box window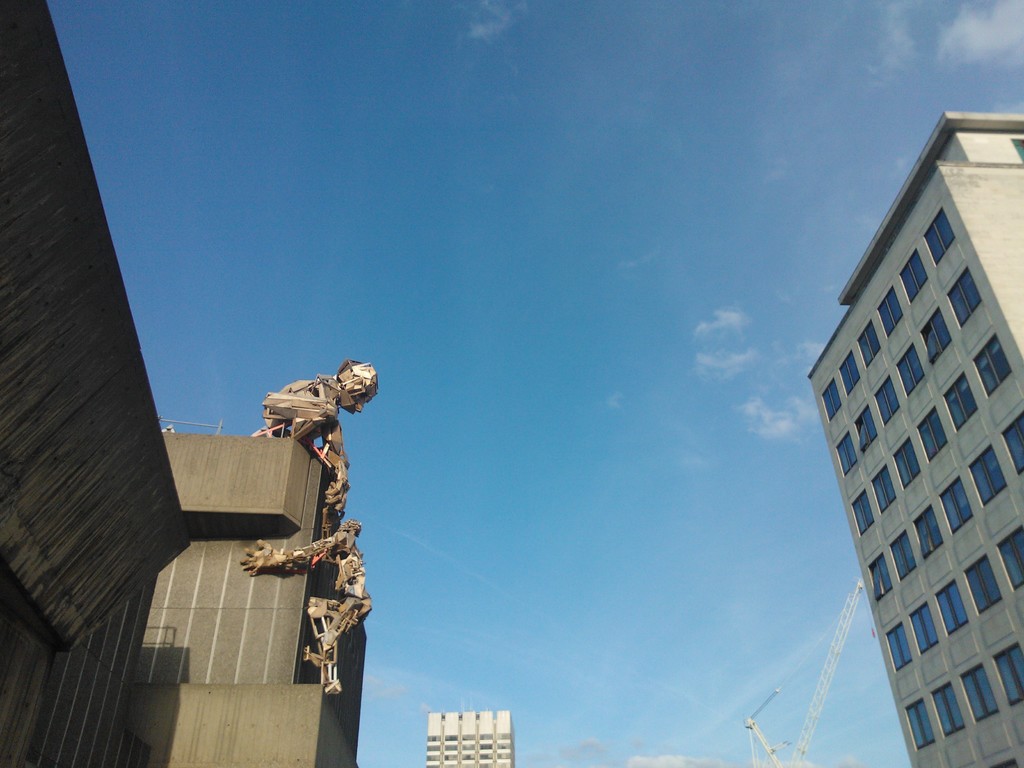
bbox=(886, 533, 929, 576)
